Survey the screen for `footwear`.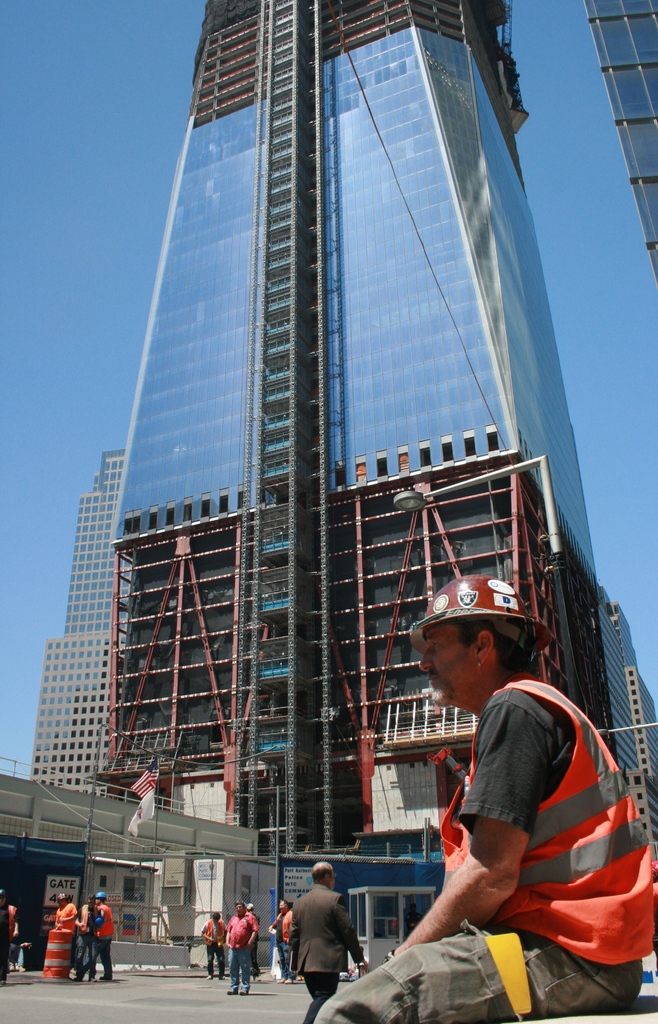
Survey found: x1=205 y1=974 x2=213 y2=981.
